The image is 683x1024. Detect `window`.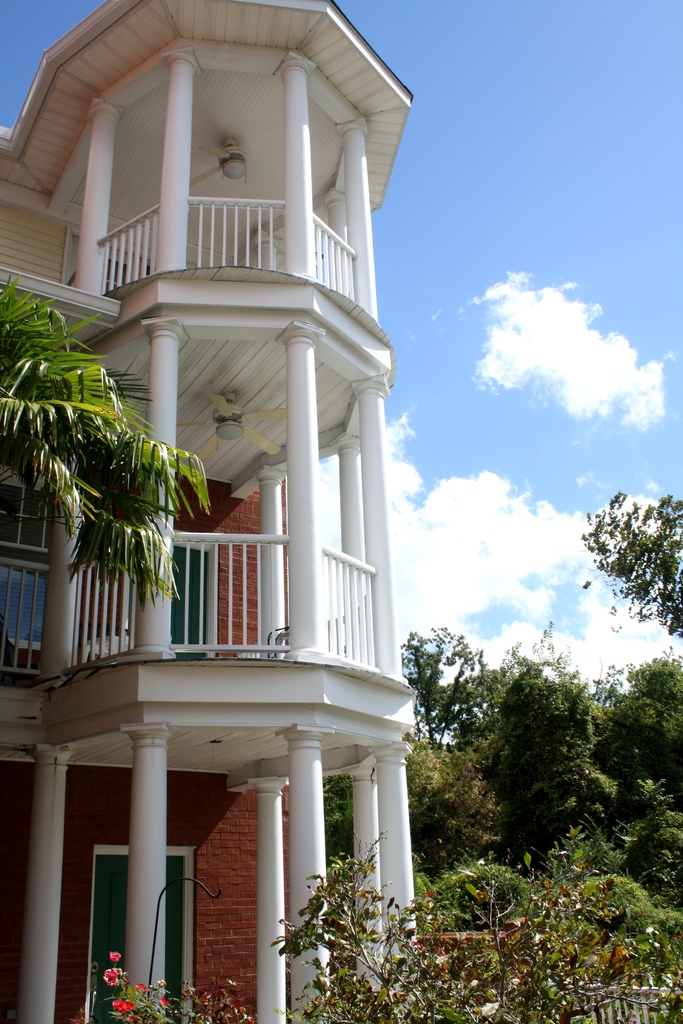
Detection: <box>76,848,192,1023</box>.
